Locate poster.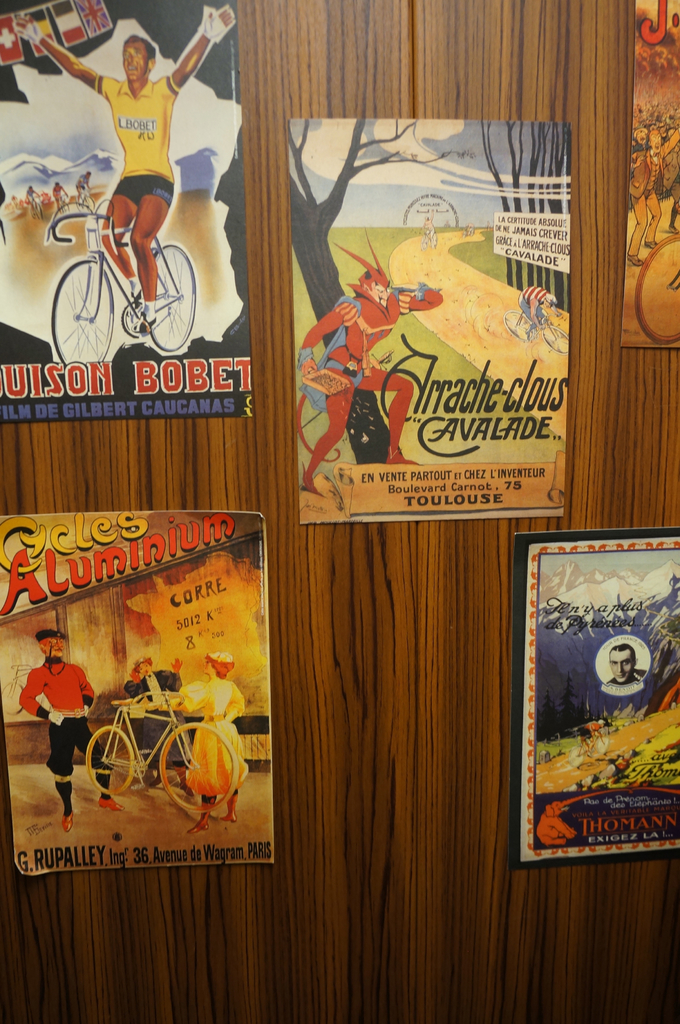
Bounding box: bbox=(0, 1, 260, 428).
